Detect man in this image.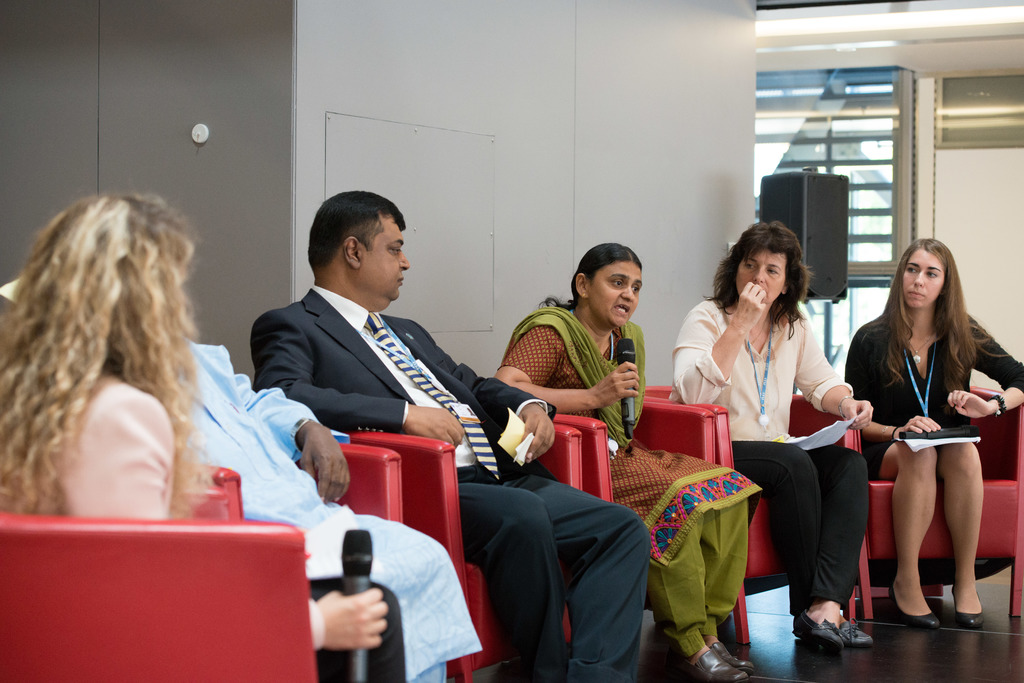
Detection: <bbox>248, 190, 652, 682</bbox>.
